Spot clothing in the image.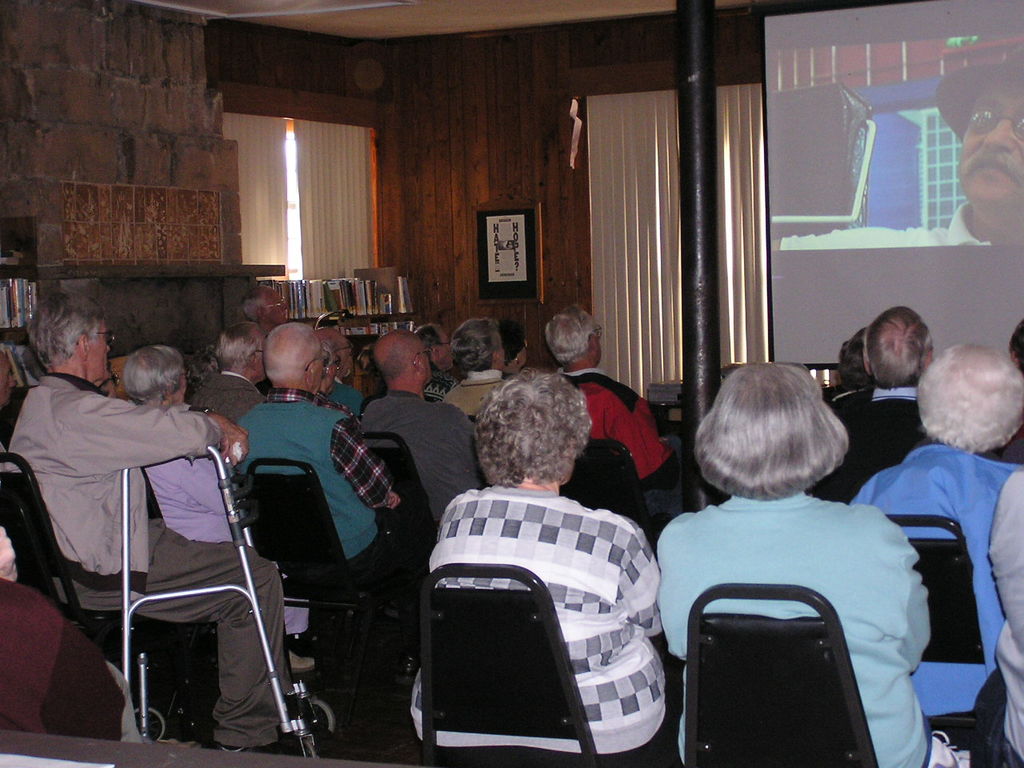
clothing found at l=767, t=206, r=991, b=258.
